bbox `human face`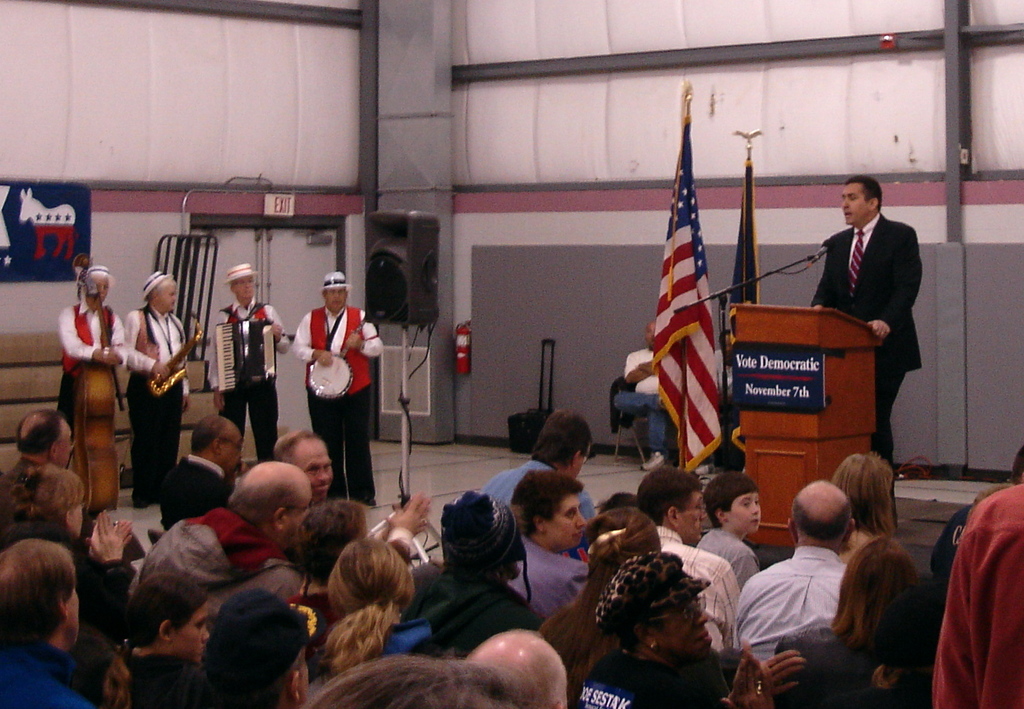
BBox(294, 439, 335, 507)
